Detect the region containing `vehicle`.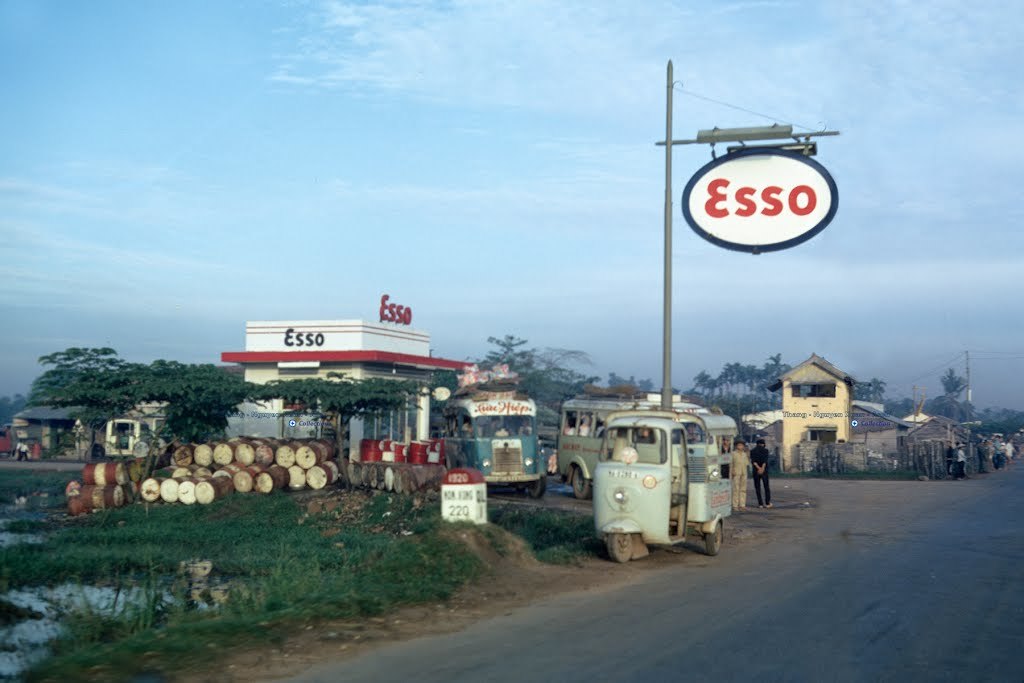
x1=562 y1=389 x2=703 y2=497.
